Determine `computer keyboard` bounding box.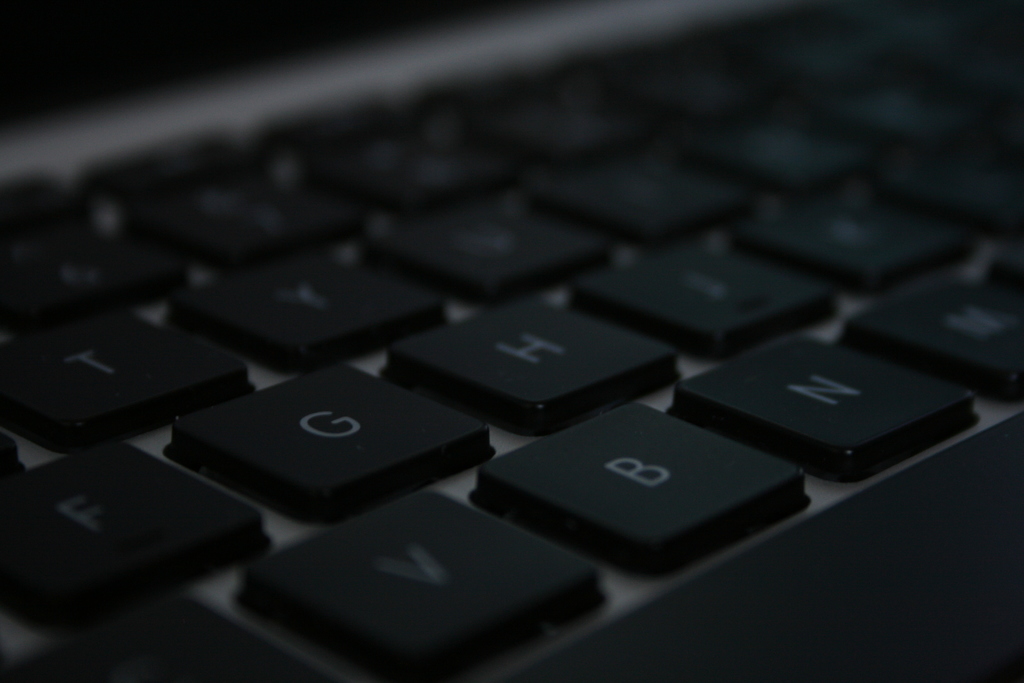
Determined: (0, 0, 1023, 682).
